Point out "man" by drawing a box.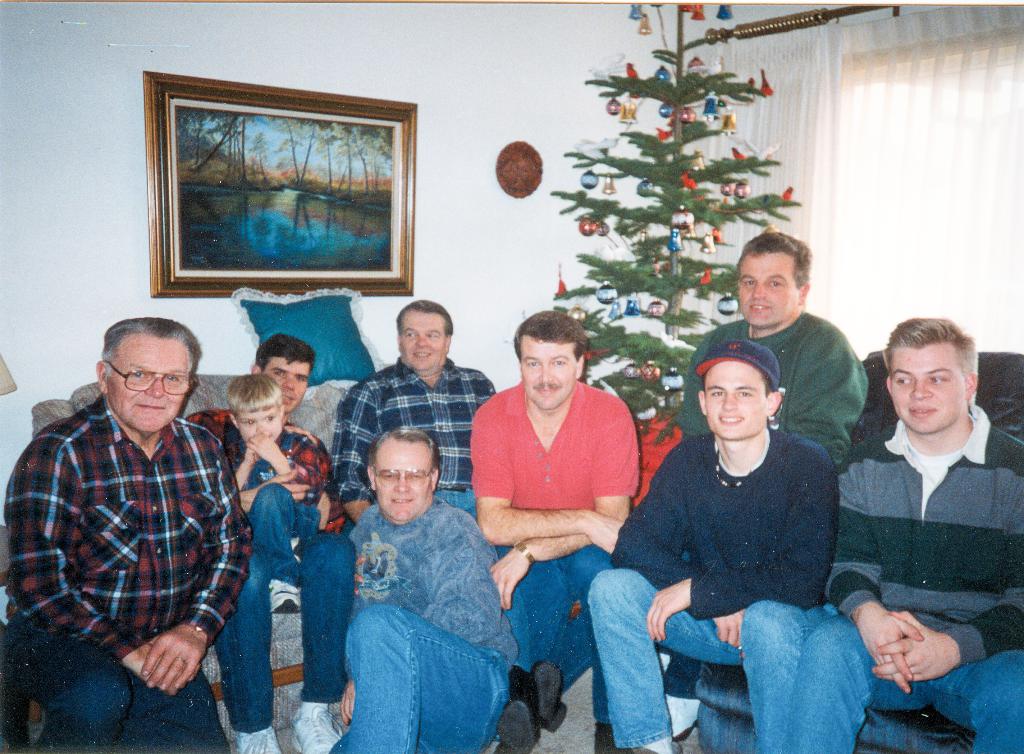
region(19, 290, 266, 722).
